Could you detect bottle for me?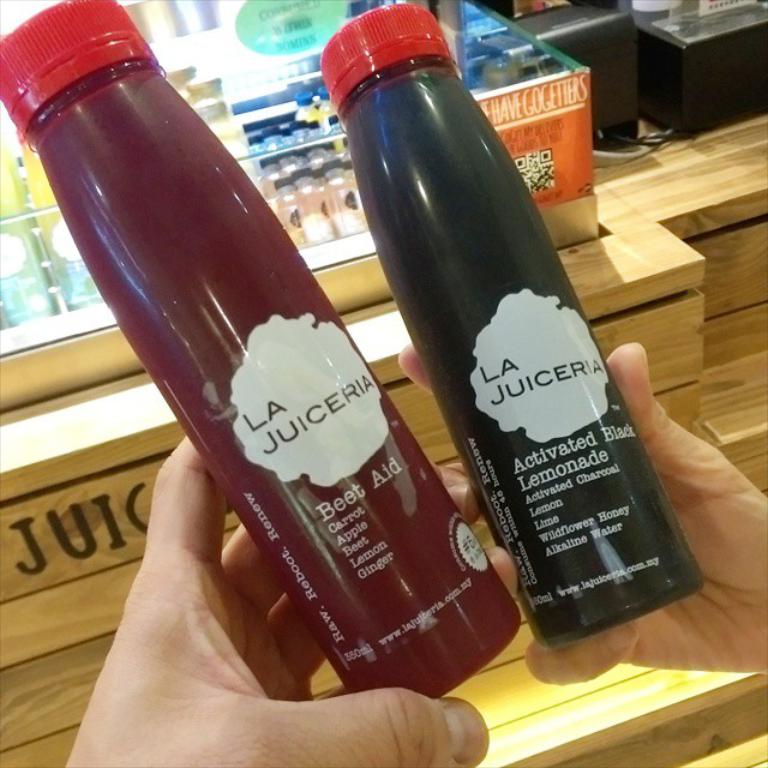
Detection result: (0, 0, 527, 700).
